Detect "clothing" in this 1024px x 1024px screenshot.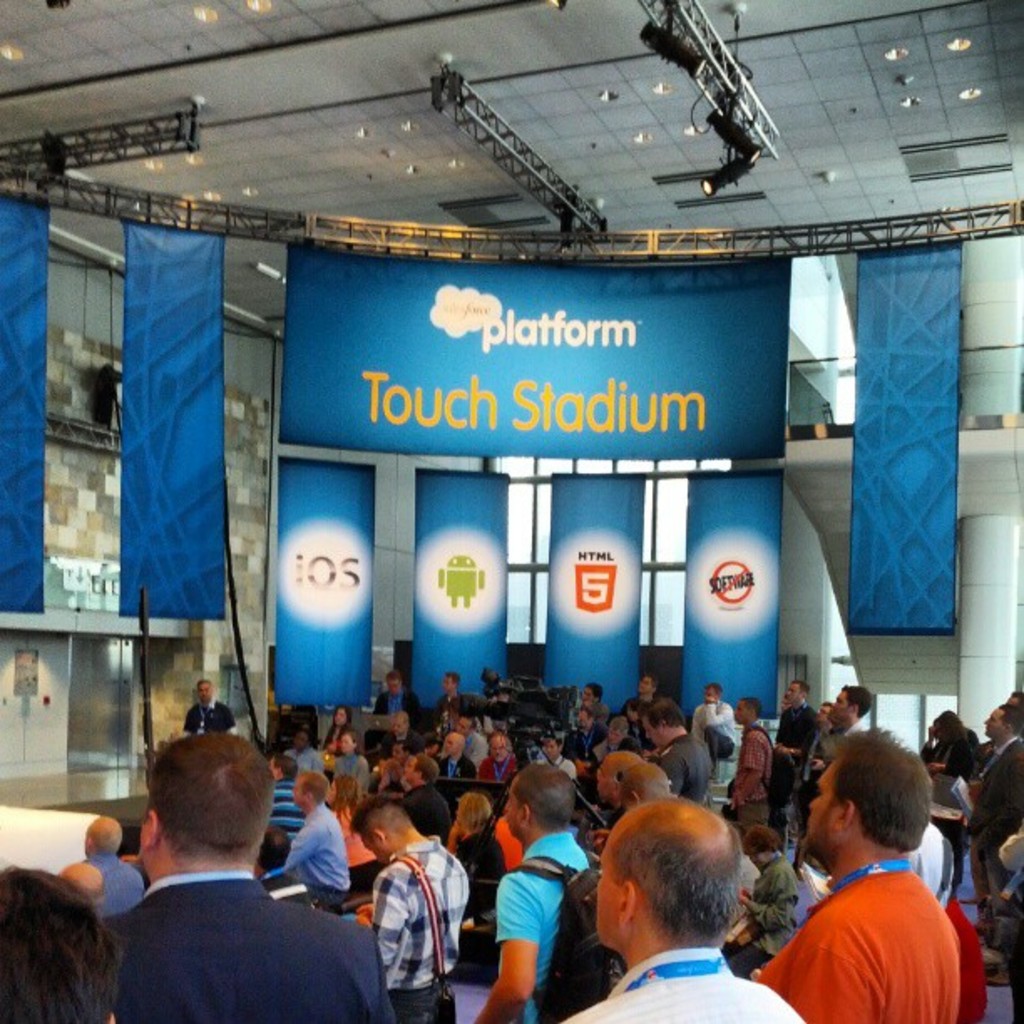
Detection: [x1=910, y1=820, x2=955, y2=914].
